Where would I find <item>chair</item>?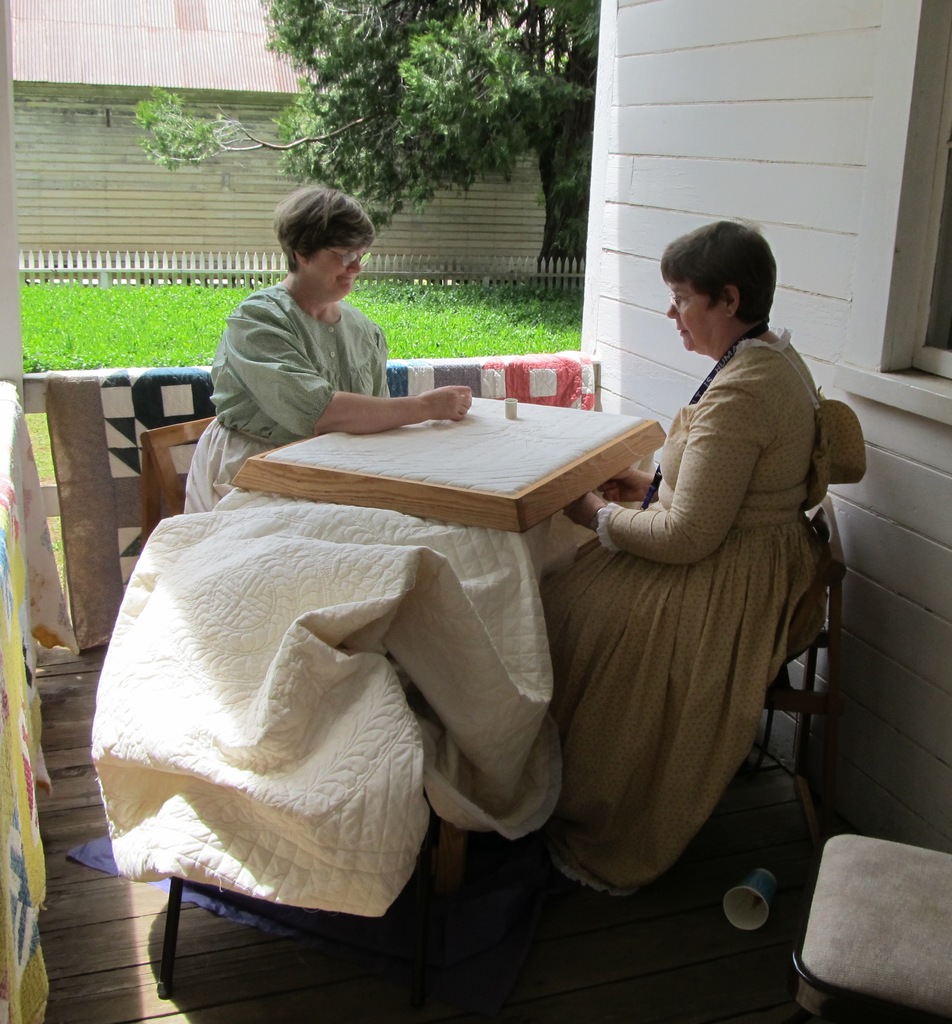
At select_region(793, 812, 951, 1023).
